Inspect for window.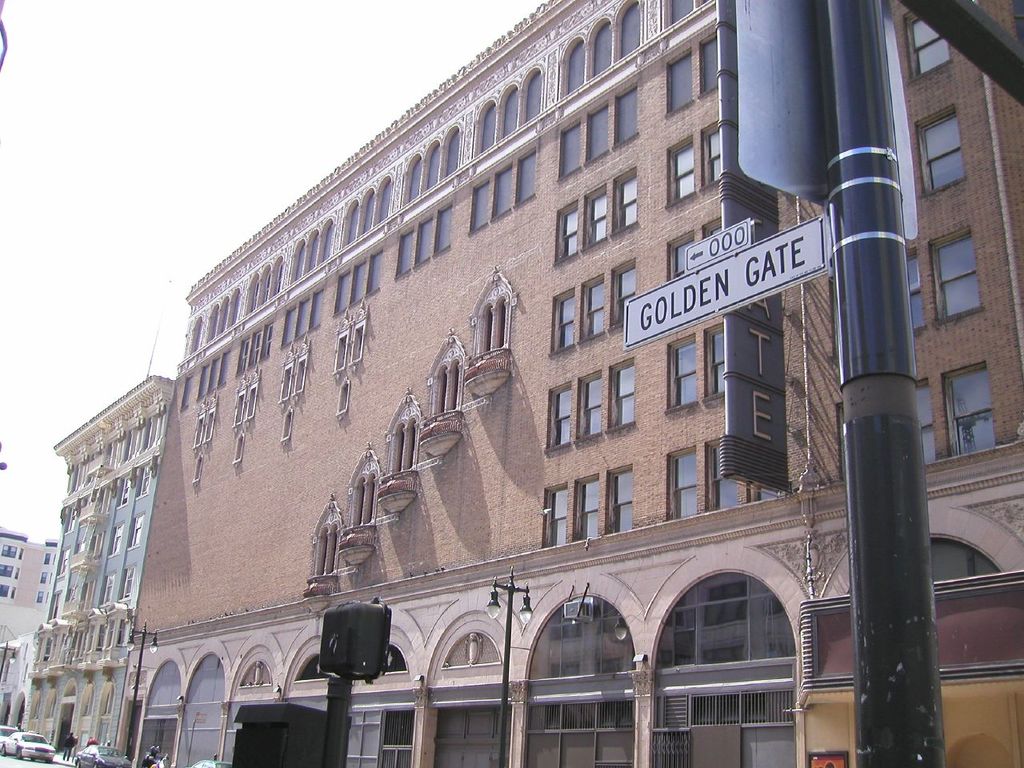
Inspection: box(469, 178, 490, 233).
